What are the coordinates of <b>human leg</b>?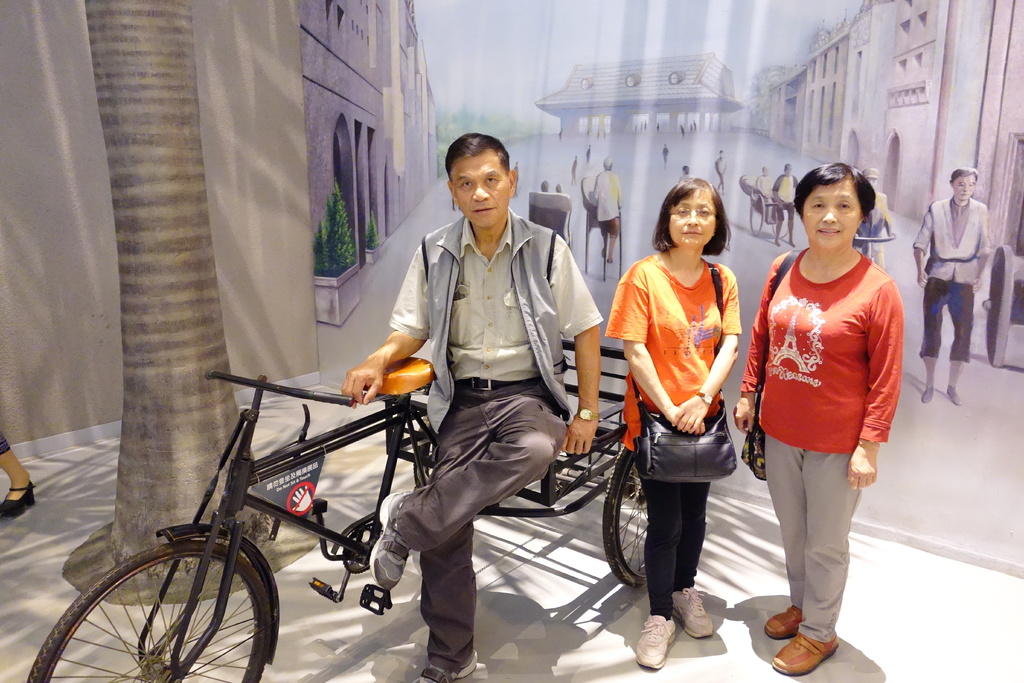
[770,453,861,679].
